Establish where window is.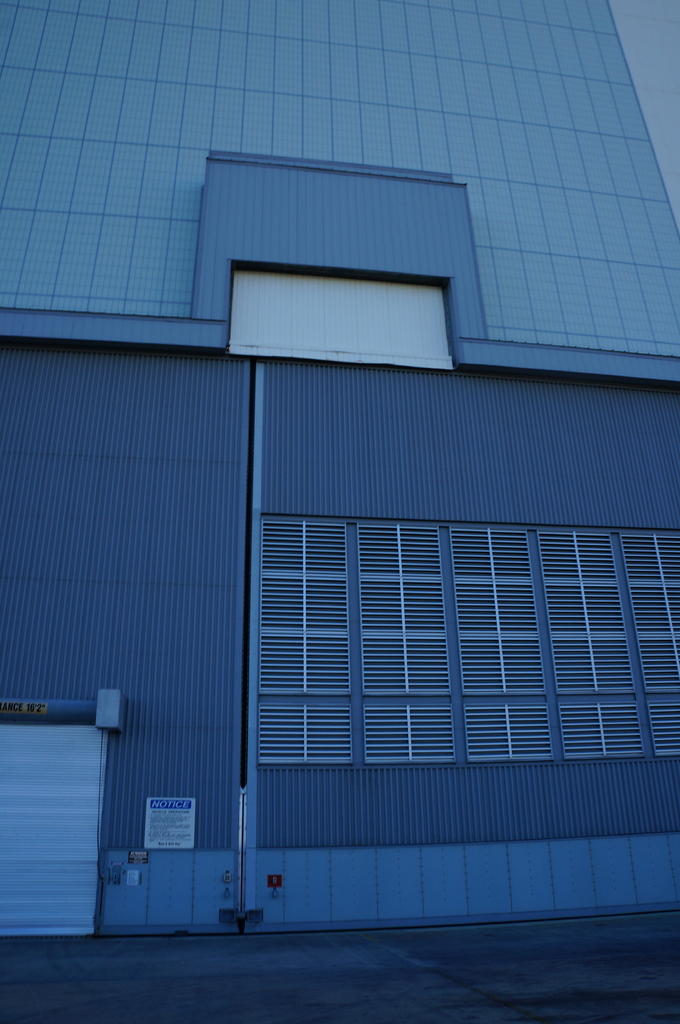
Established at (232,242,456,364).
